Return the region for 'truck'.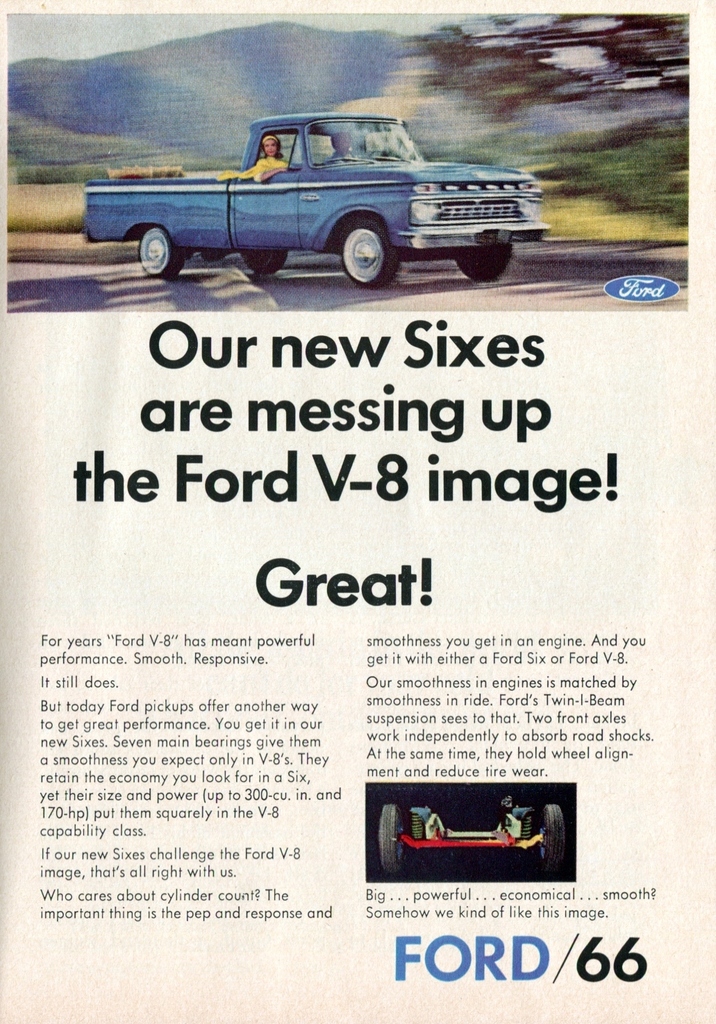
bbox=[80, 112, 566, 287].
